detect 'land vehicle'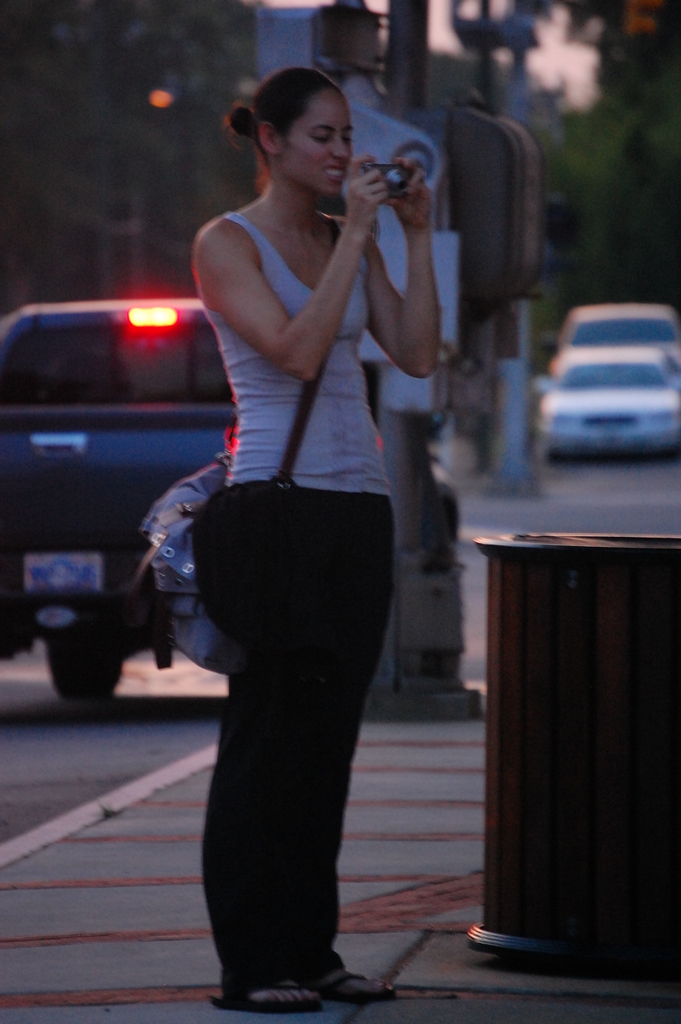
detection(2, 273, 213, 711)
